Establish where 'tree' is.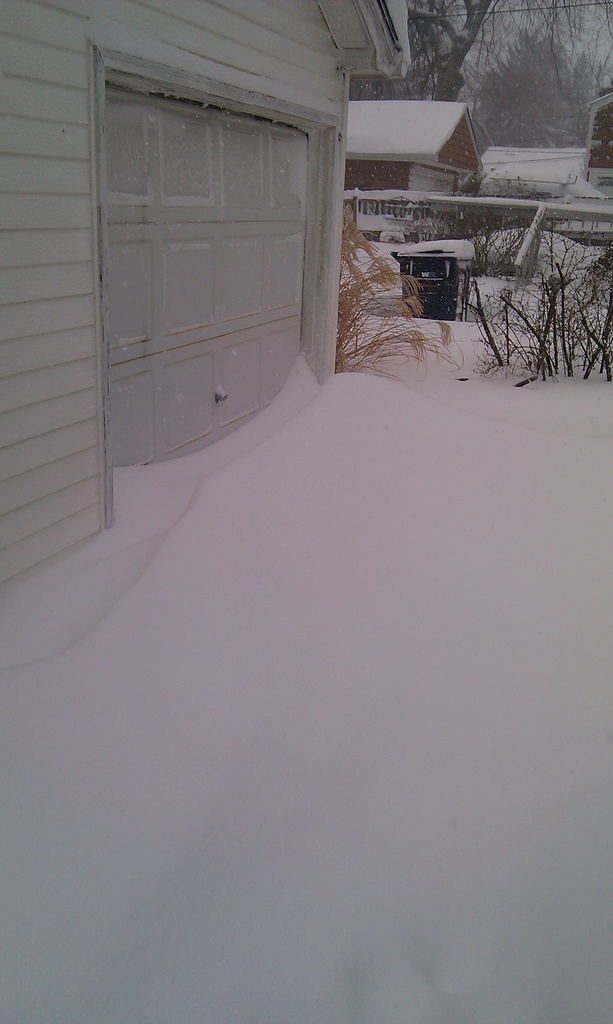
Established at (348,0,612,99).
